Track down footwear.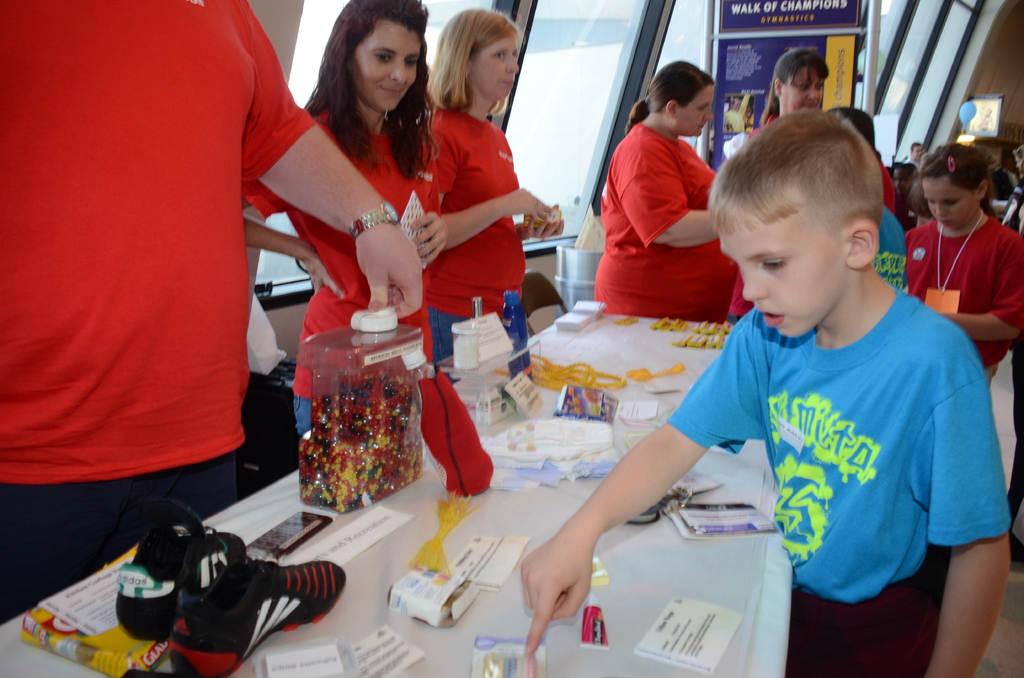
Tracked to 115:530:345:664.
